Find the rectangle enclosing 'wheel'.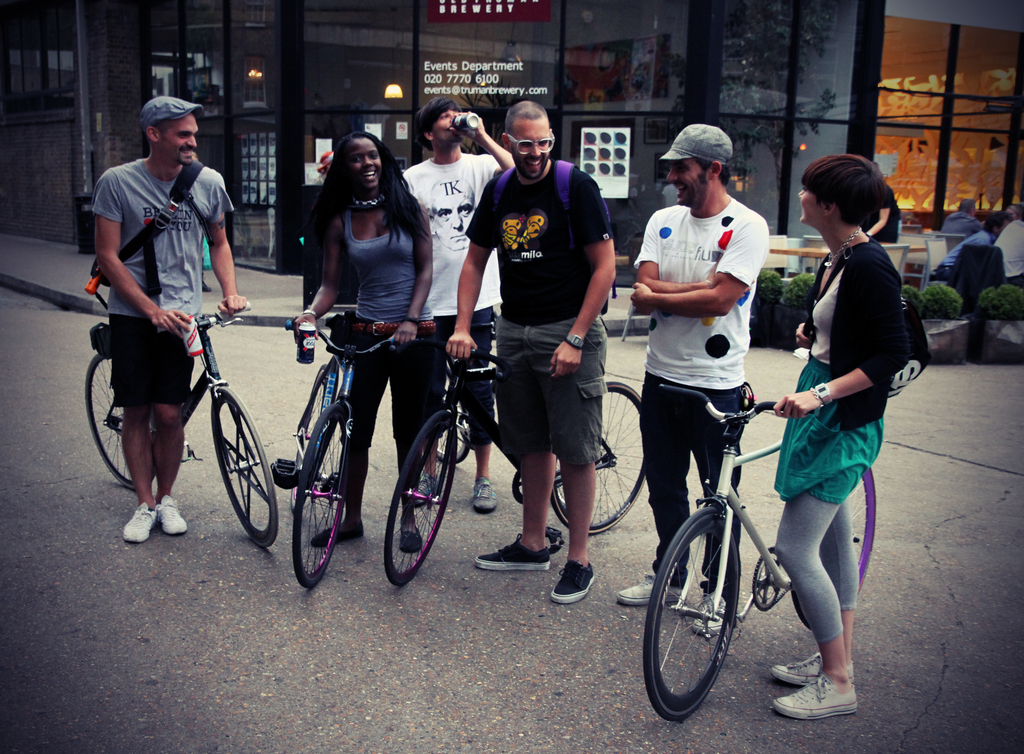
{"x1": 207, "y1": 384, "x2": 279, "y2": 554}.
